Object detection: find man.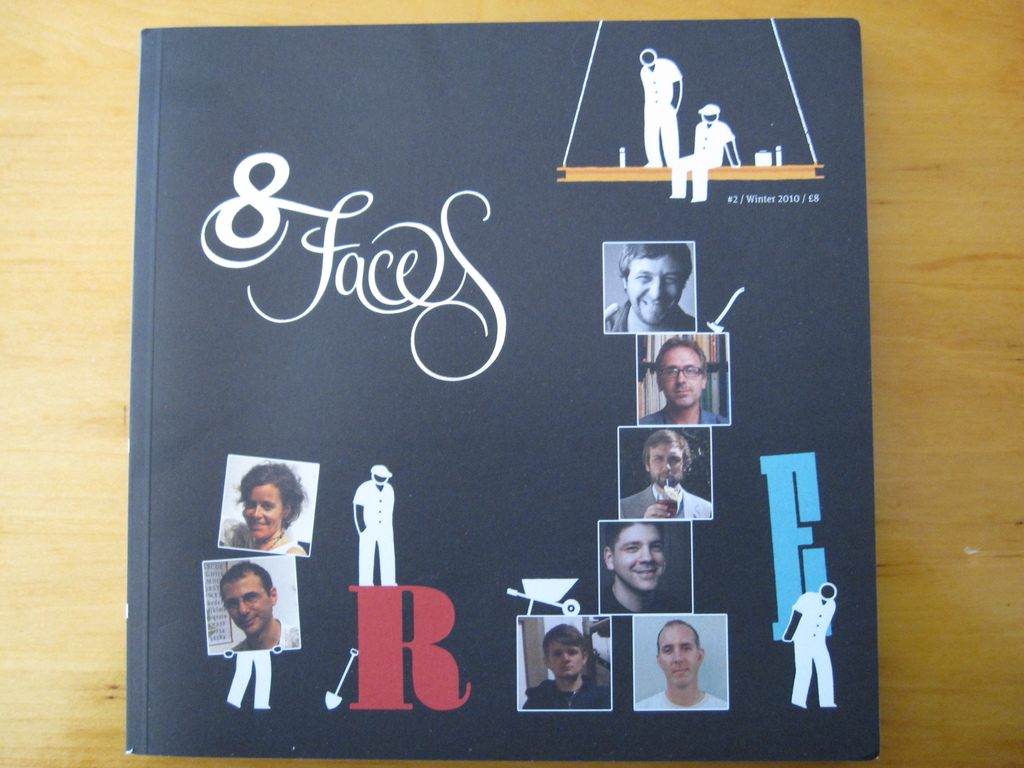
bbox(600, 239, 698, 331).
